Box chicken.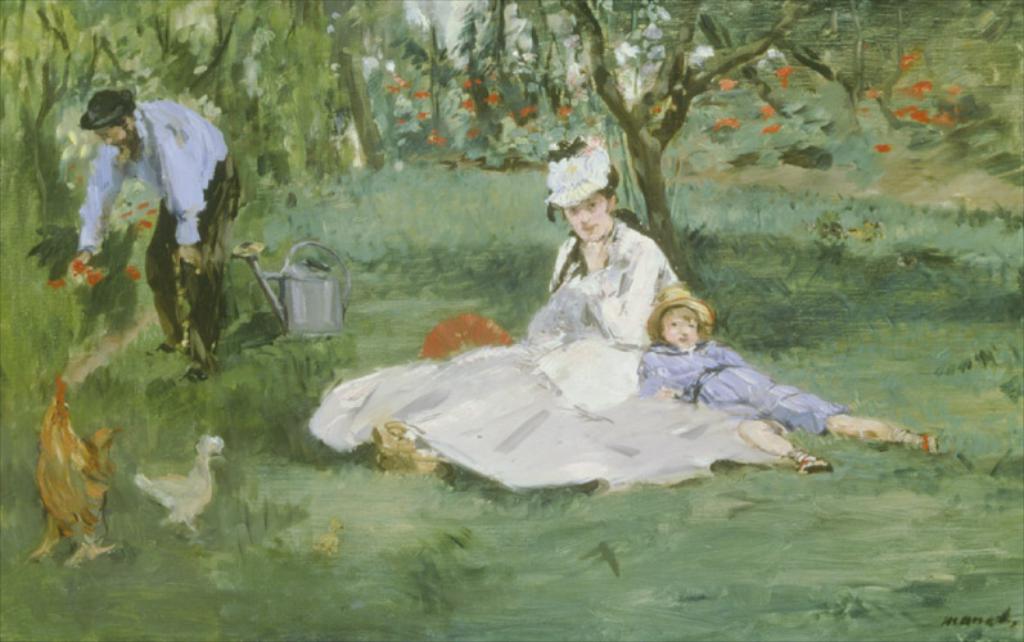
<box>10,372,137,570</box>.
